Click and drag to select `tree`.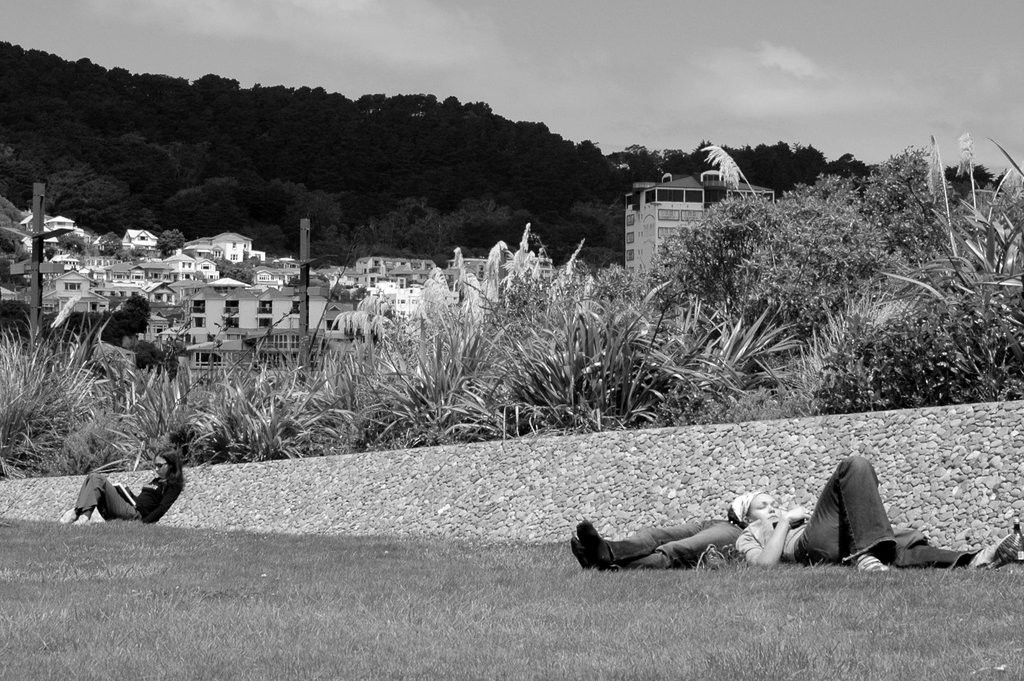
Selection: locate(392, 198, 426, 251).
